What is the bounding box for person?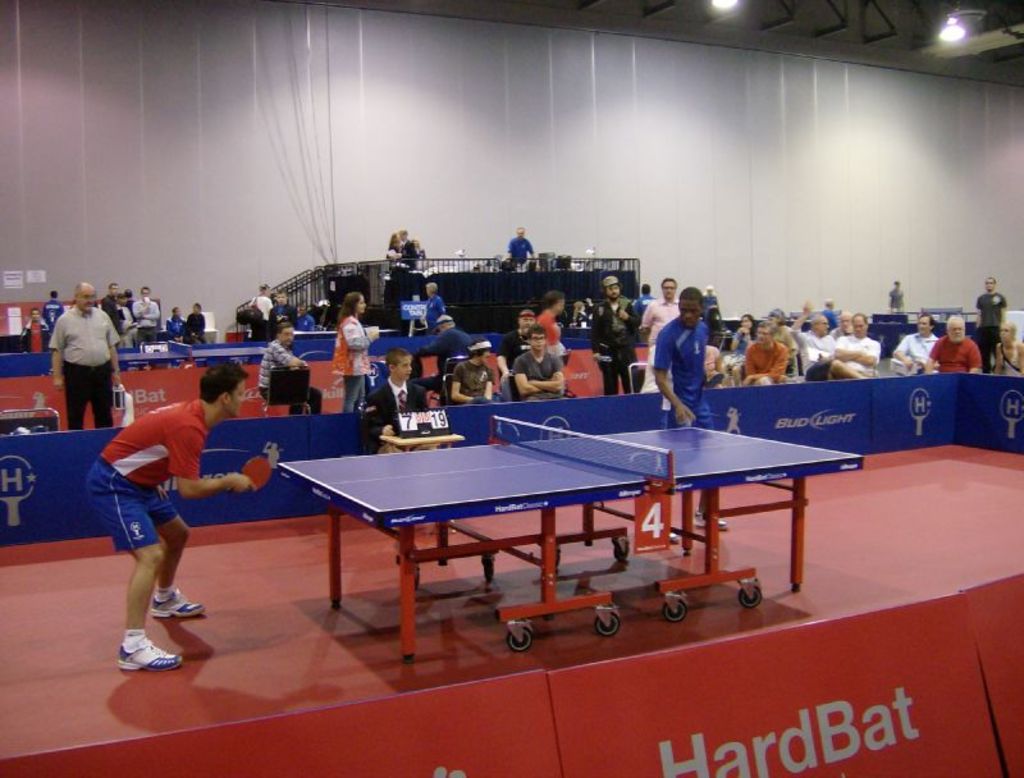
{"x1": 975, "y1": 283, "x2": 1015, "y2": 372}.
